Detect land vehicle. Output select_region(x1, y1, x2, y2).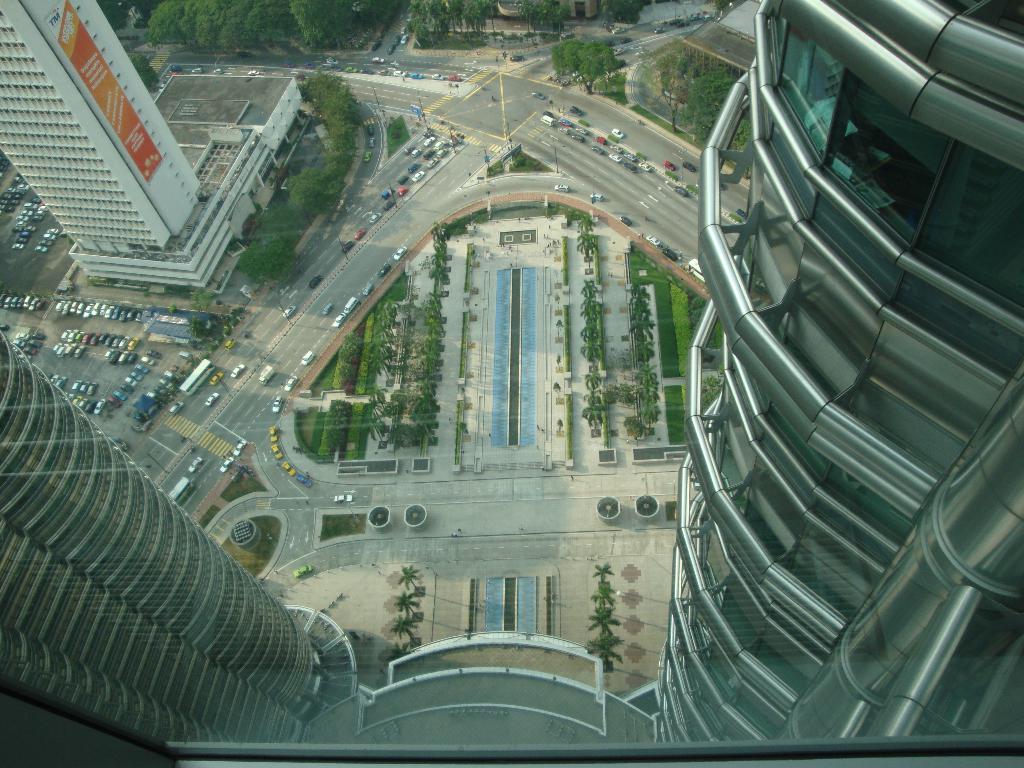
select_region(344, 298, 357, 311).
